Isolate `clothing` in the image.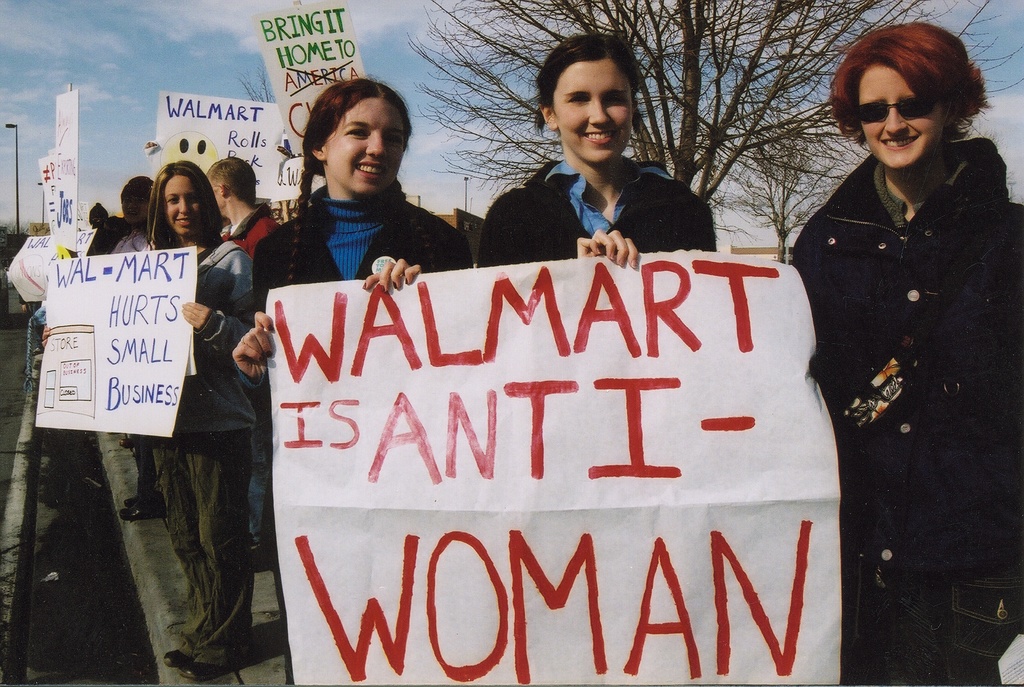
Isolated region: left=253, top=187, right=468, bottom=292.
